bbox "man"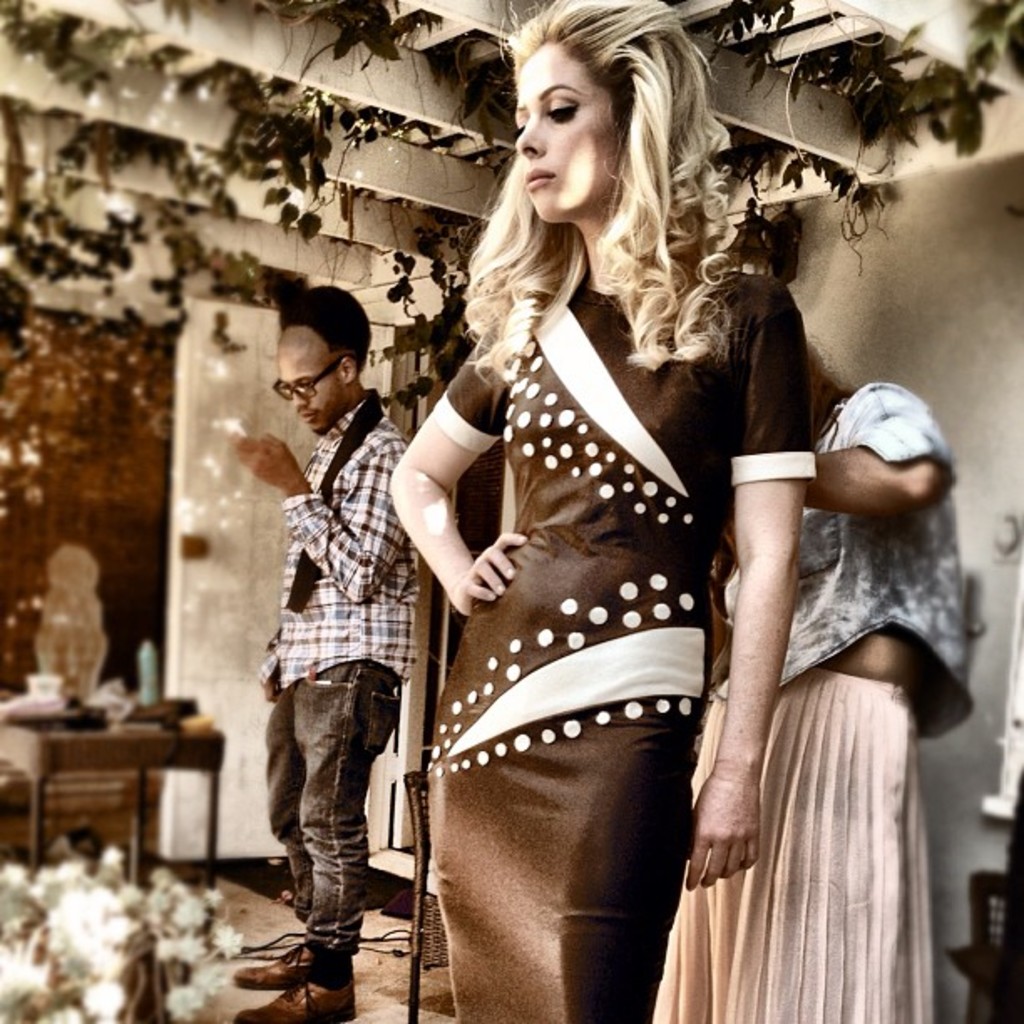
select_region(246, 244, 453, 1023)
